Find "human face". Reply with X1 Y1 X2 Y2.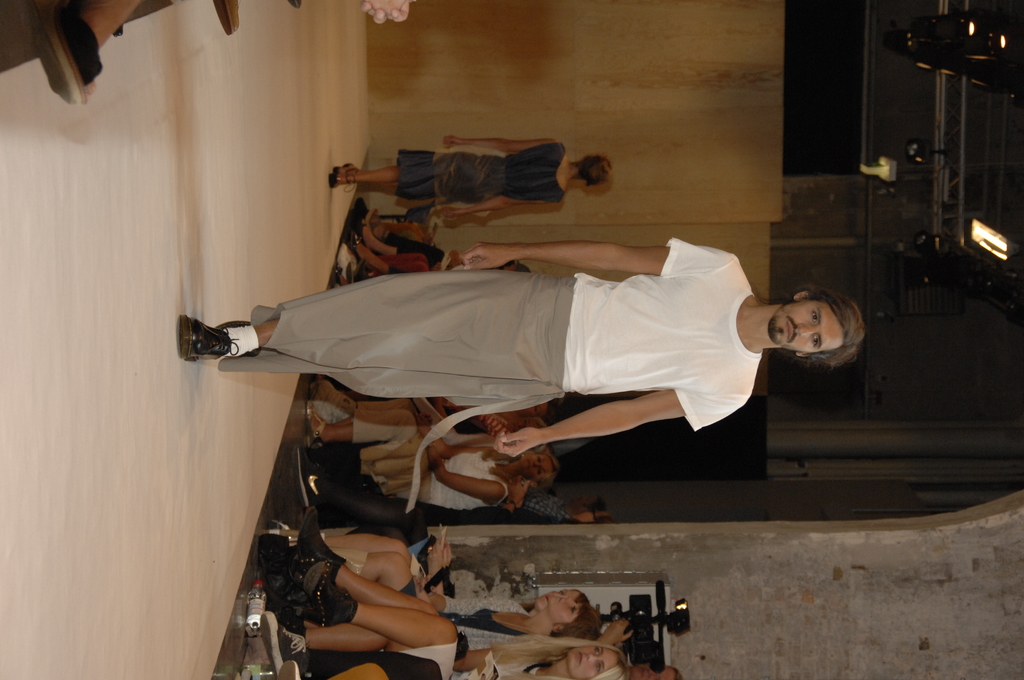
551 597 581 619.
